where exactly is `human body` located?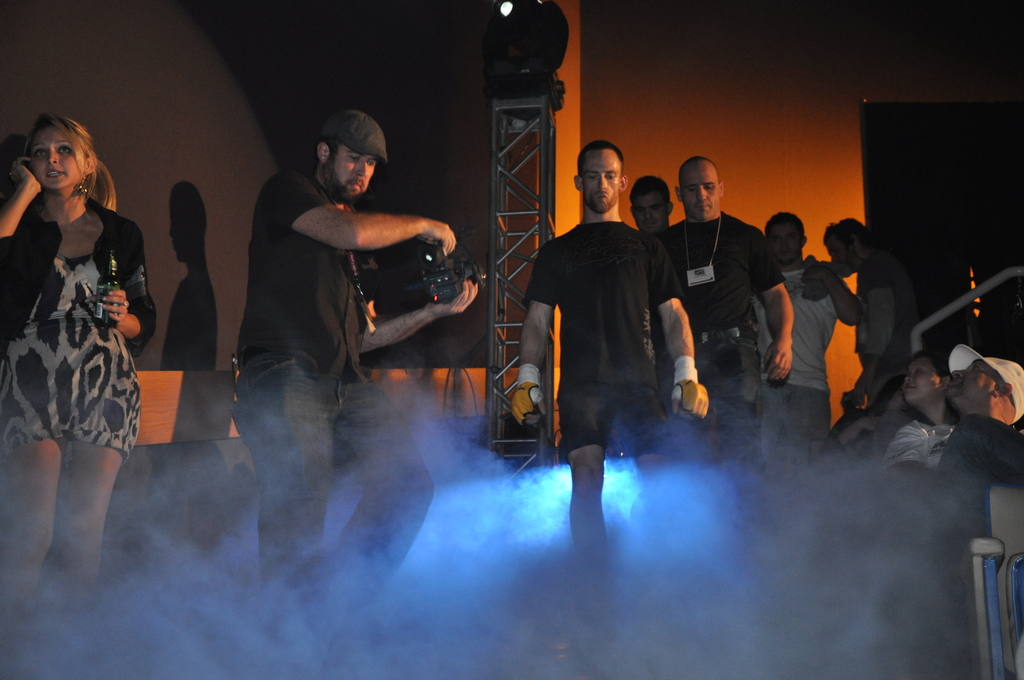
Its bounding box is (514,130,717,588).
